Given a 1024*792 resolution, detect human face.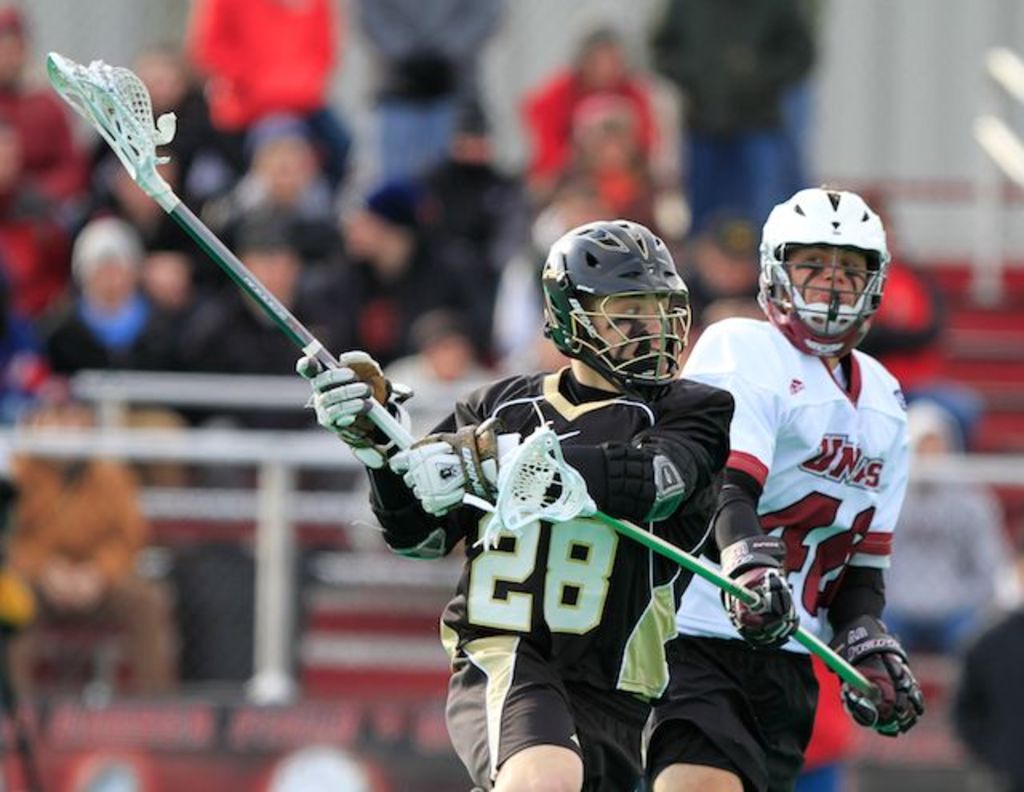
rect(83, 259, 131, 312).
